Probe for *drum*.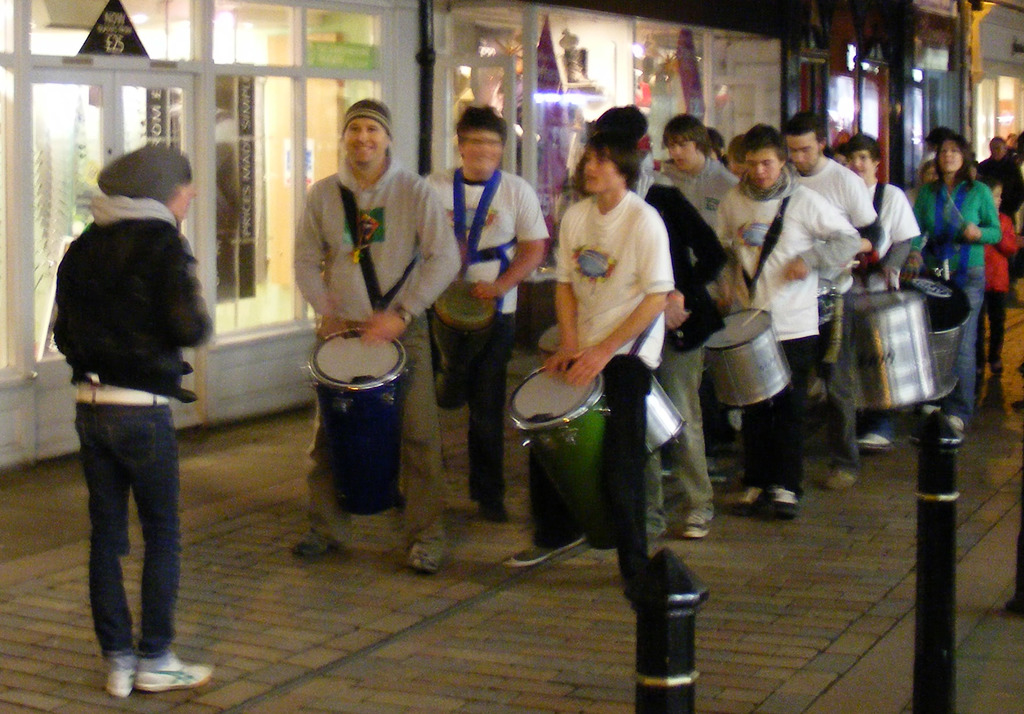
Probe result: (307, 328, 402, 519).
